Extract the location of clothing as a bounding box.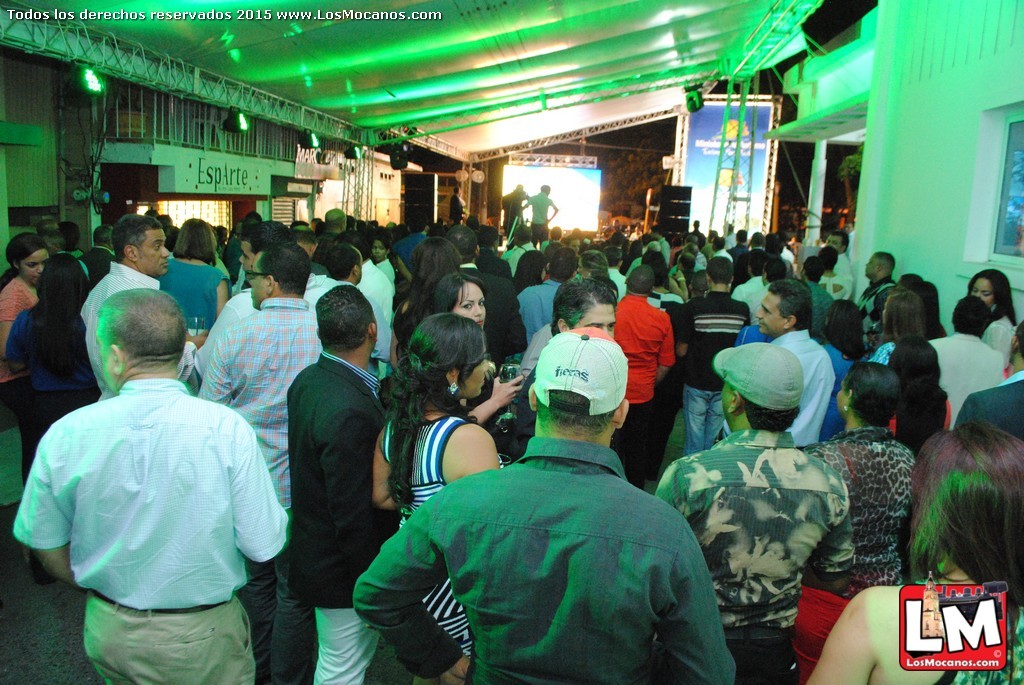
<bbox>11, 373, 292, 684</bbox>.
